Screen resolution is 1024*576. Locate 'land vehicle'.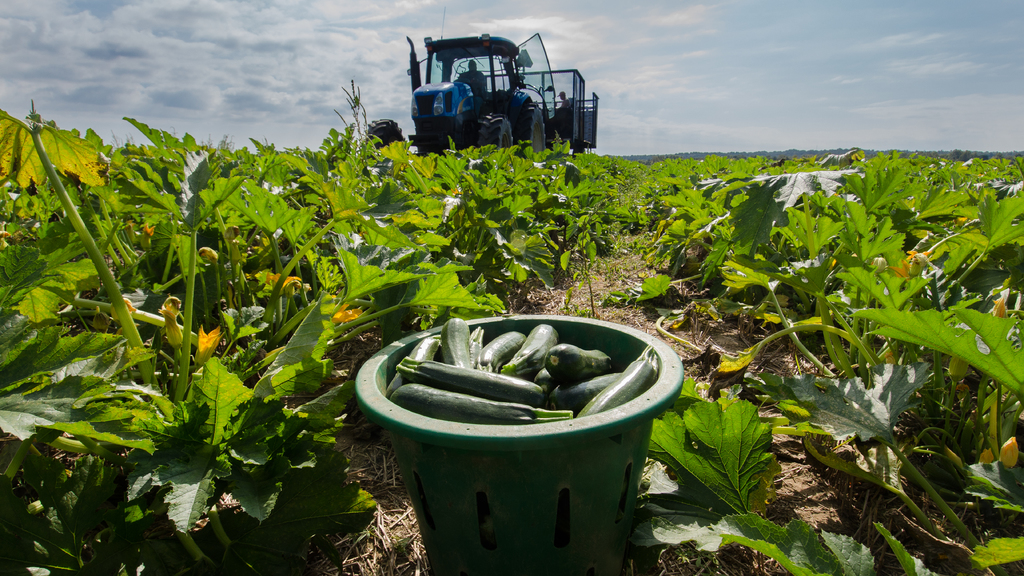
x1=369, y1=31, x2=603, y2=151.
